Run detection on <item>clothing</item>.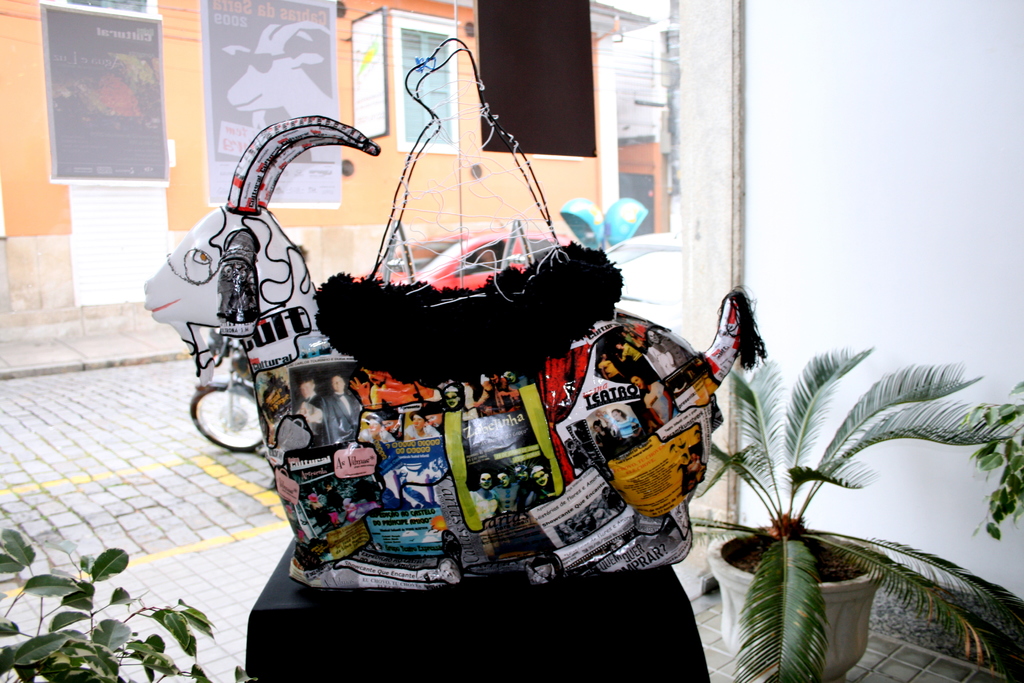
Result: left=292, top=398, right=328, bottom=431.
